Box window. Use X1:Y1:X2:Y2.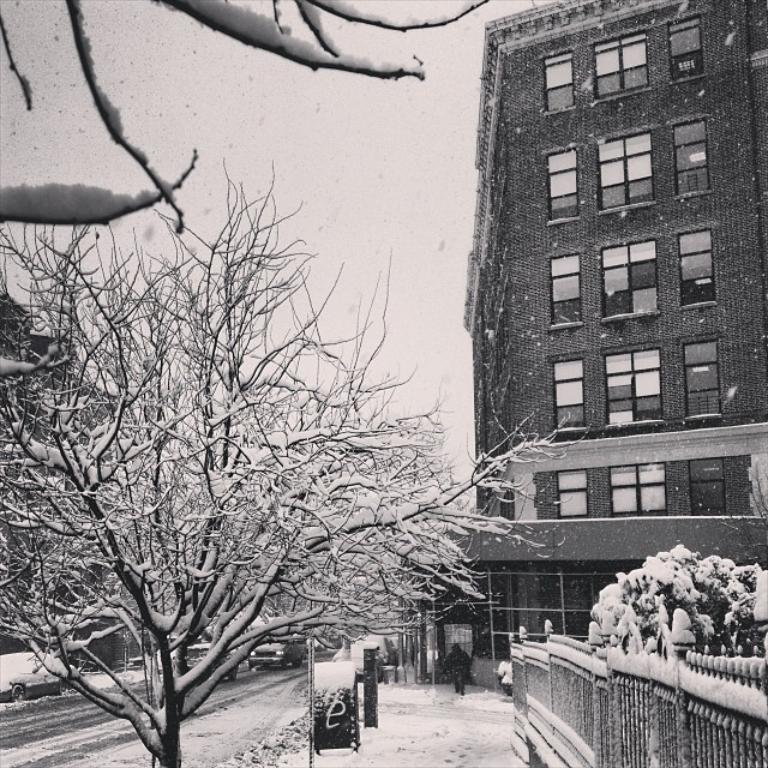
554:474:588:520.
